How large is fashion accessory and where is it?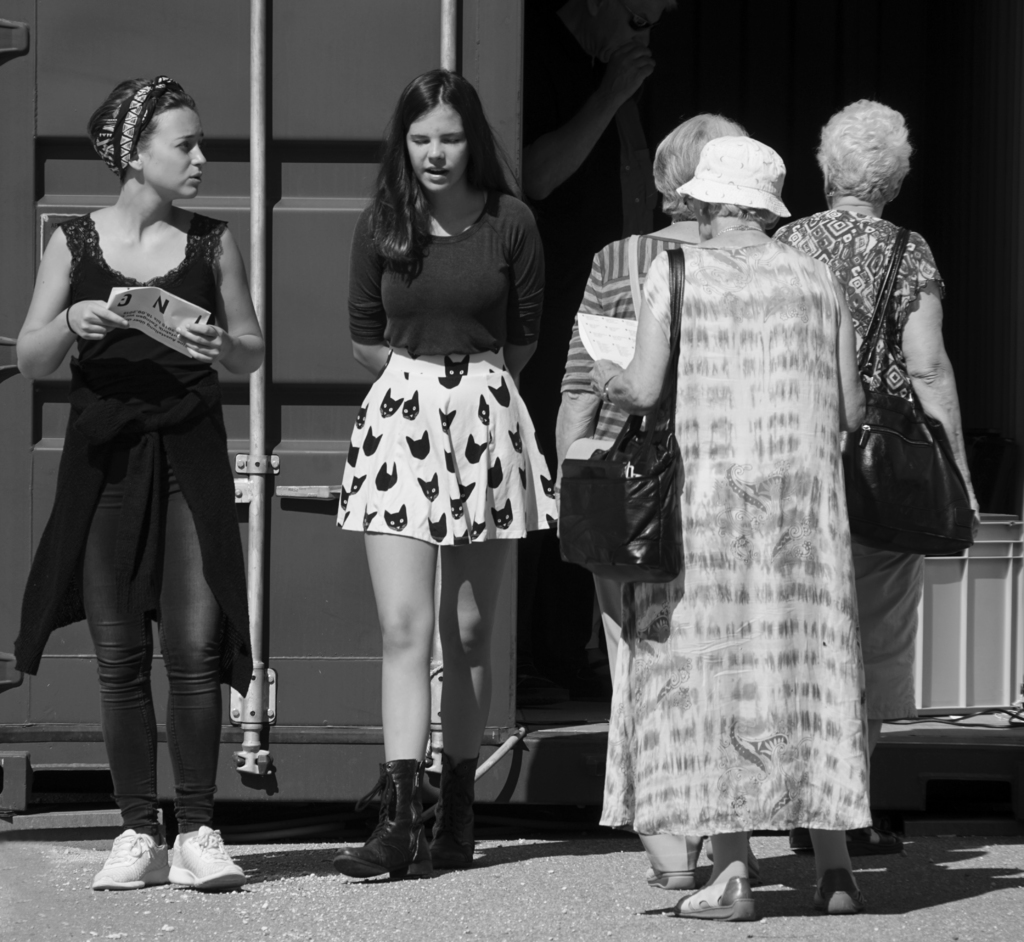
Bounding box: Rect(674, 136, 792, 217).
